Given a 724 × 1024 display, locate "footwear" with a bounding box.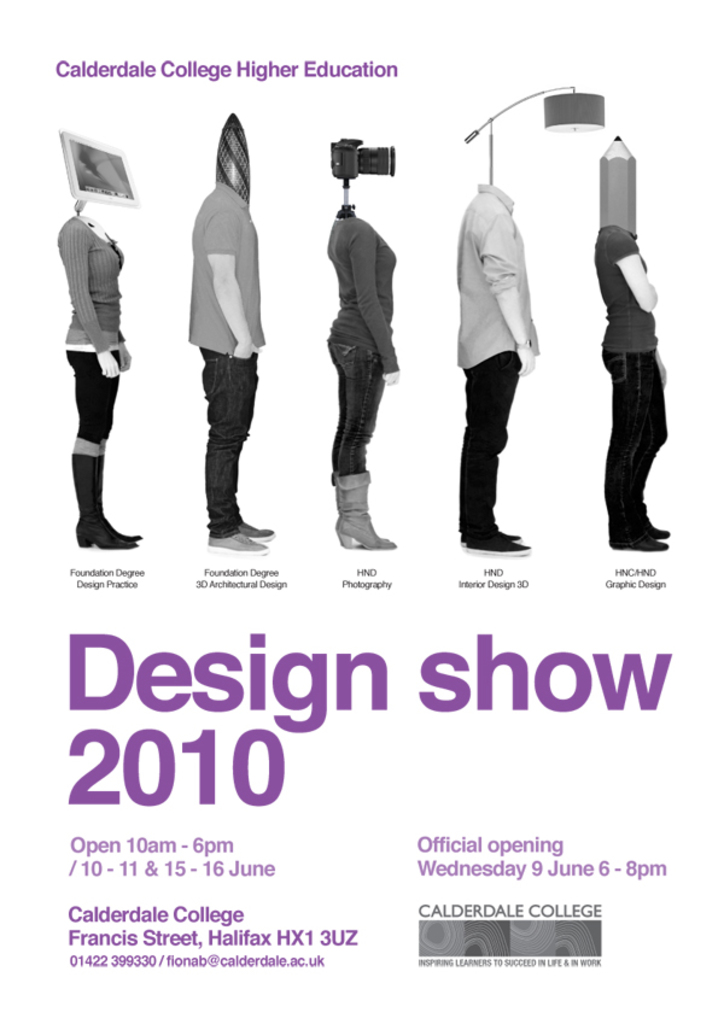
Located: detection(74, 452, 138, 550).
